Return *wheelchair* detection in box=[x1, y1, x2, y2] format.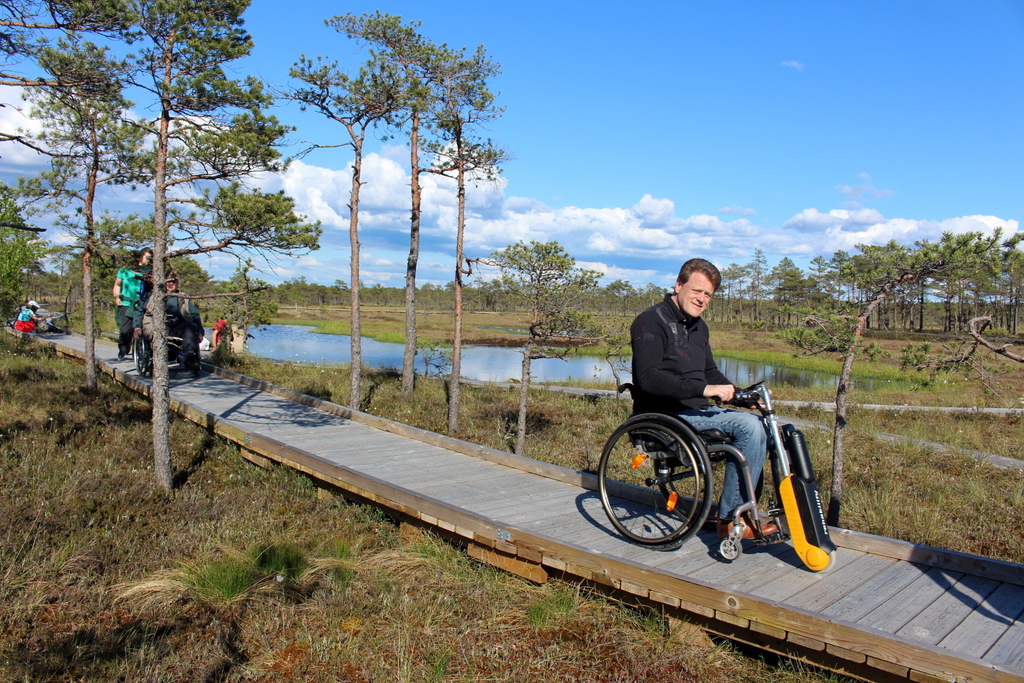
box=[129, 320, 198, 377].
